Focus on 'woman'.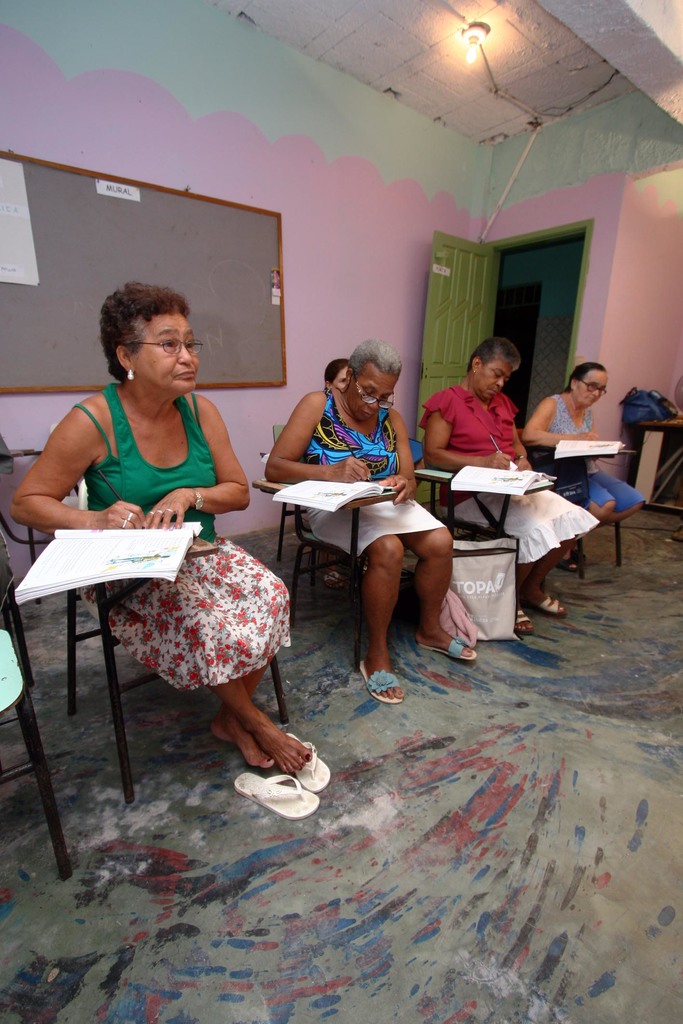
Focused at pyautogui.locateOnScreen(8, 273, 304, 772).
